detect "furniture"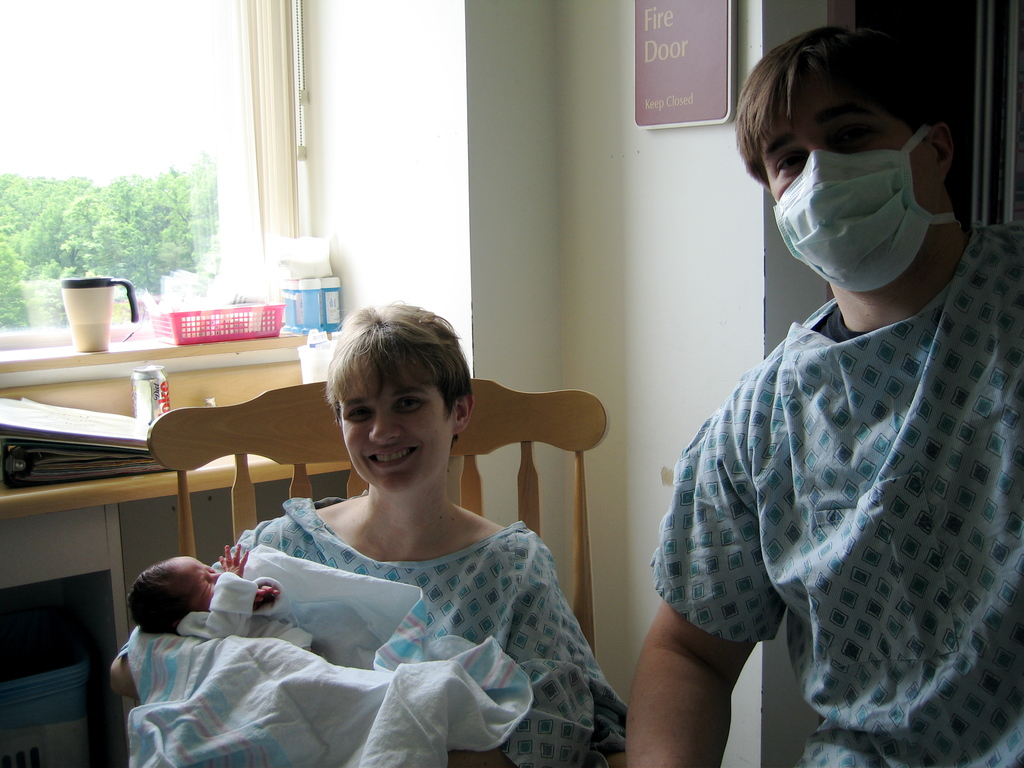
145:380:607:658
